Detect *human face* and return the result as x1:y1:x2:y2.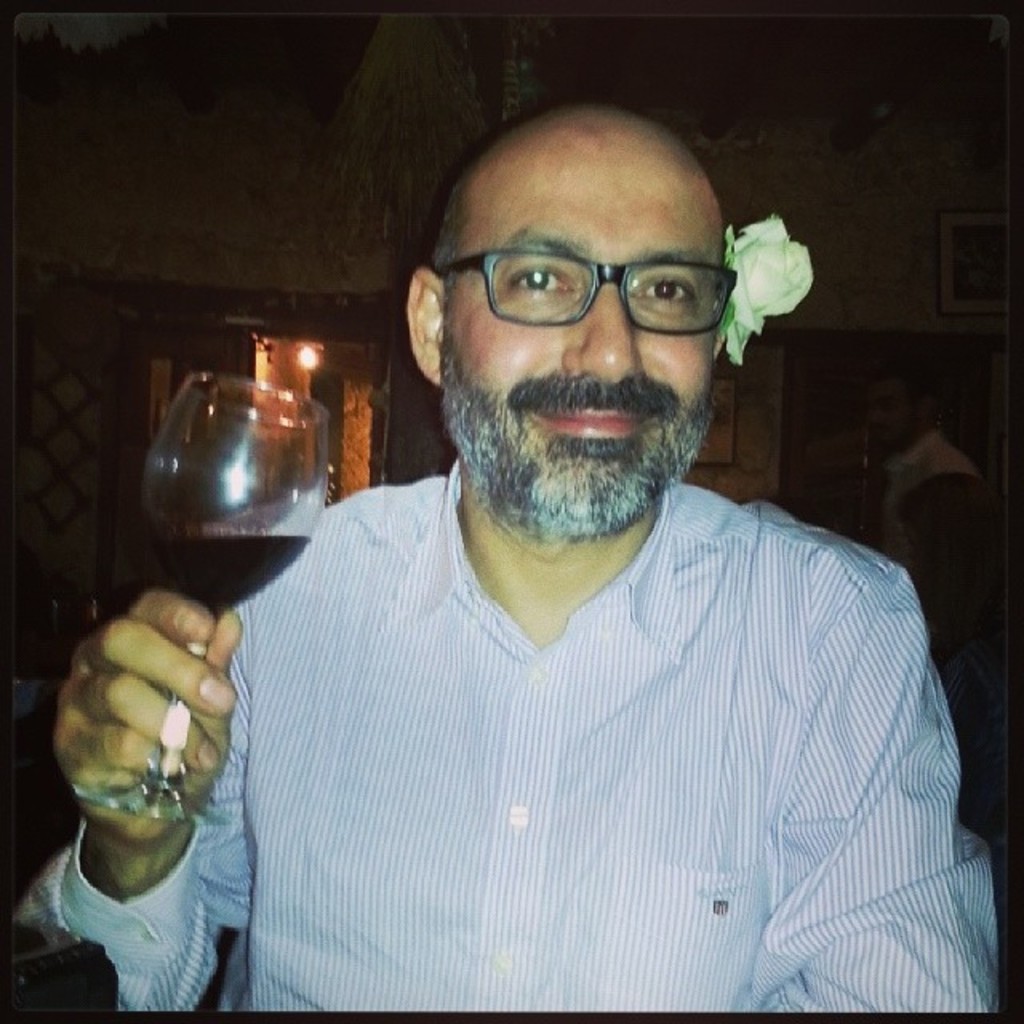
869:363:918:445.
